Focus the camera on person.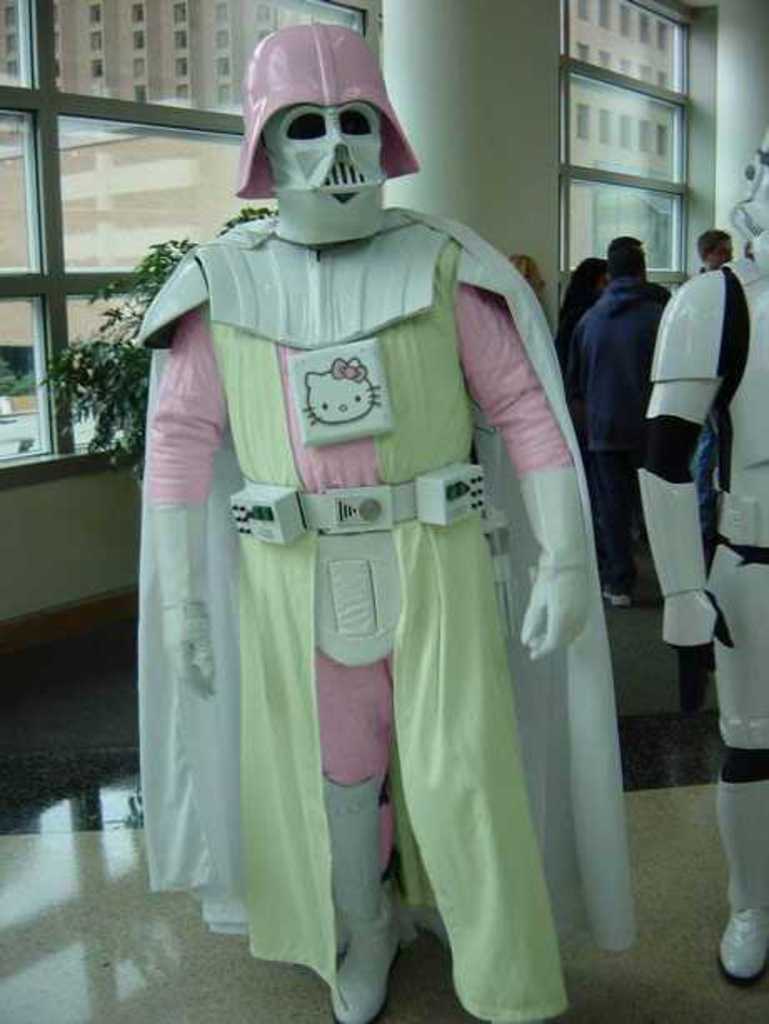
Focus region: left=550, top=252, right=612, bottom=357.
